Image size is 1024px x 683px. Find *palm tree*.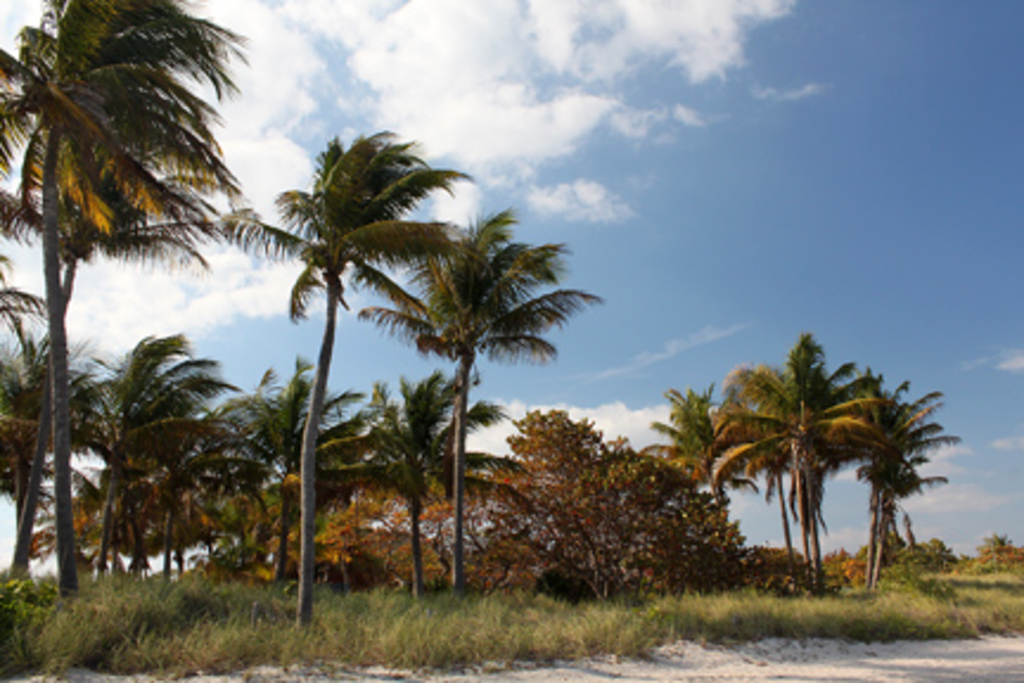
332:372:493:626.
